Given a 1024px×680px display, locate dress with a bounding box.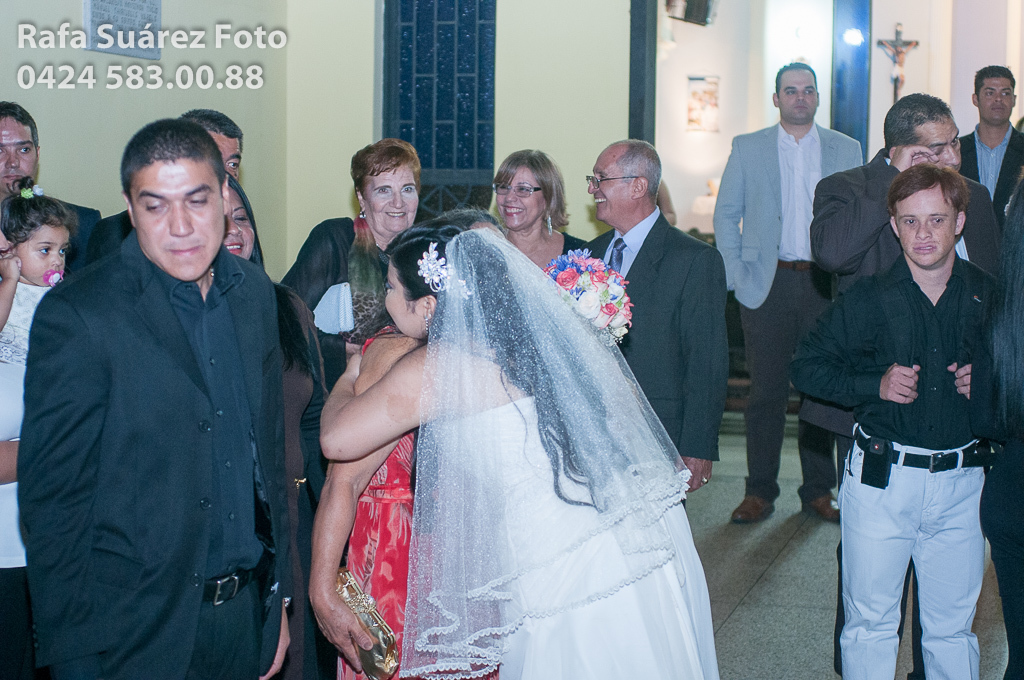
Located: l=339, t=335, r=418, b=679.
